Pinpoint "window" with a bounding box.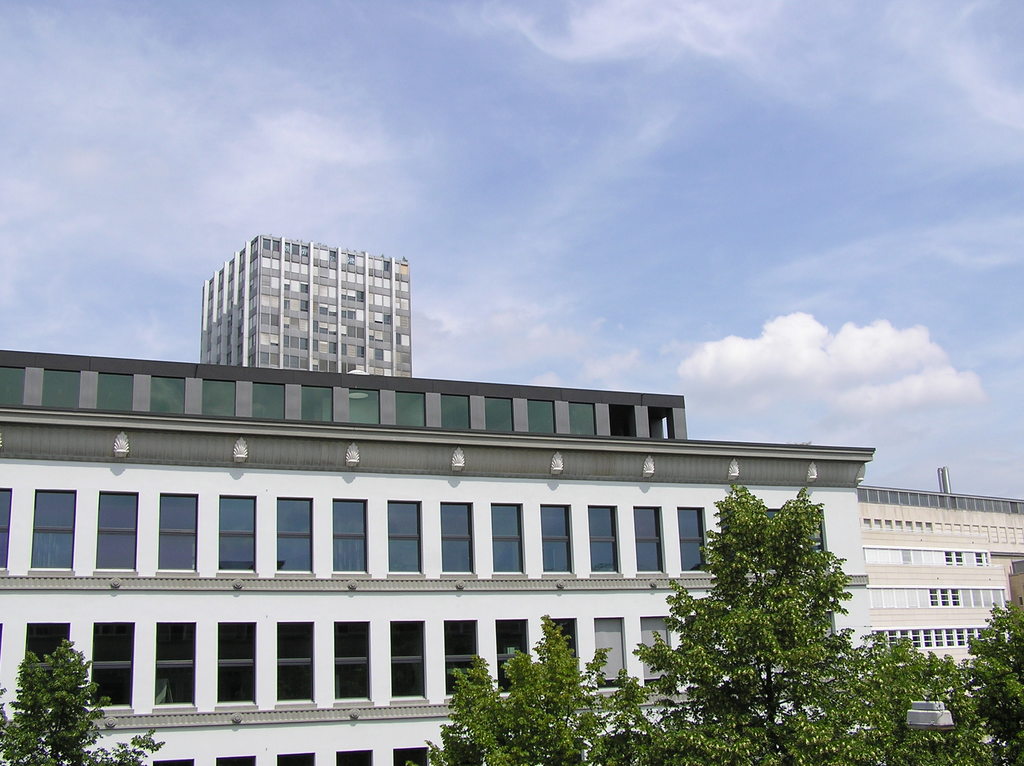
<box>330,495,368,581</box>.
